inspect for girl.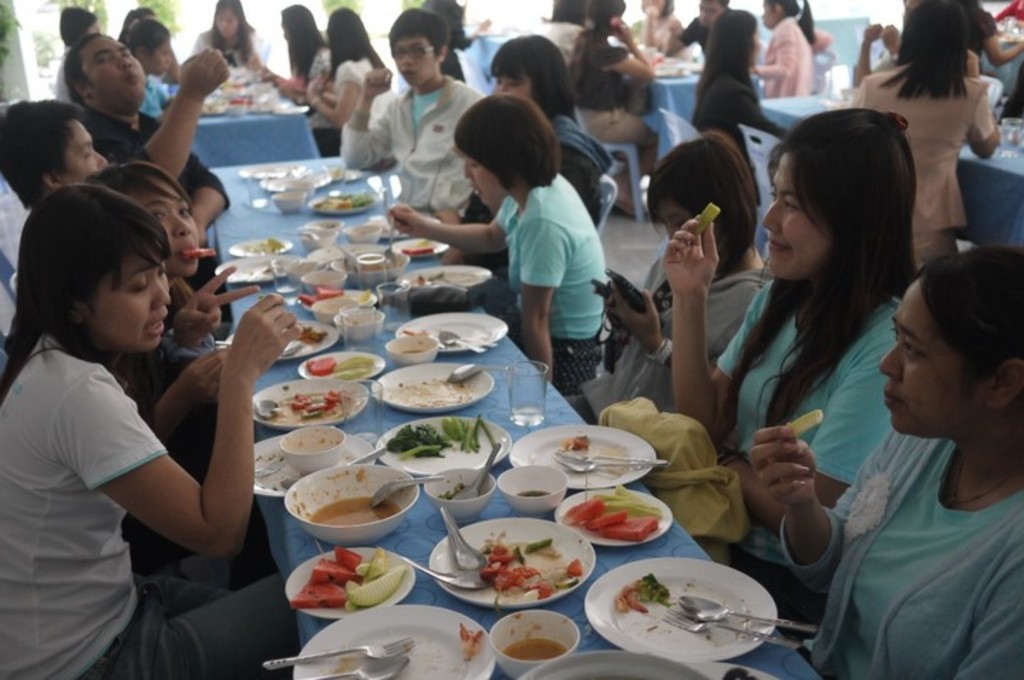
Inspection: <bbox>252, 1, 329, 101</bbox>.
